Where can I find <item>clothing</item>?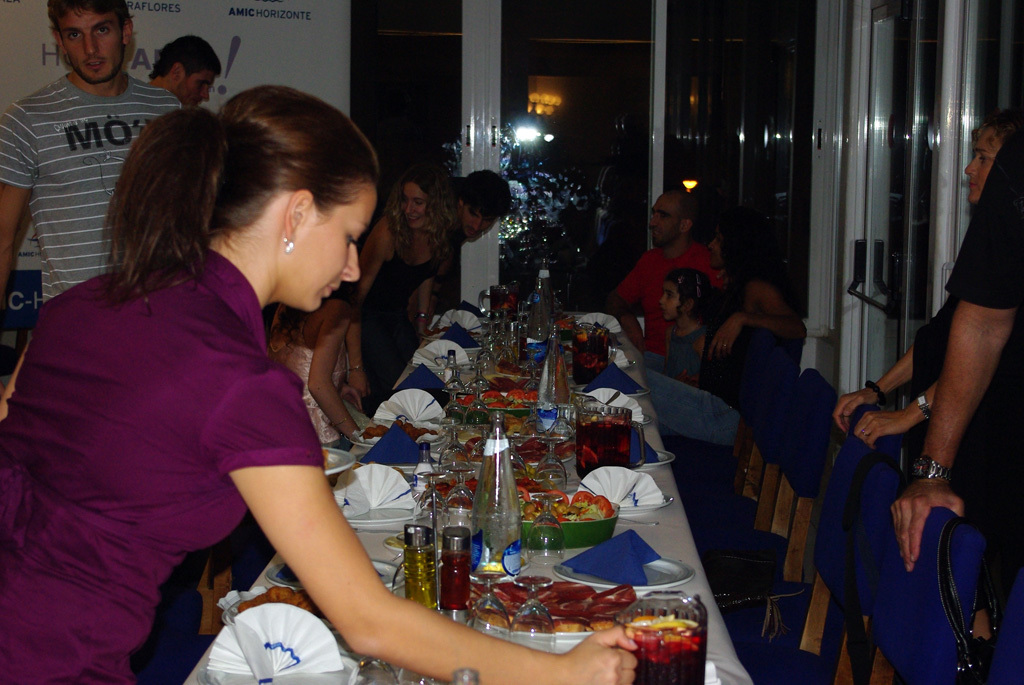
You can find it at [left=0, top=246, right=327, bottom=684].
